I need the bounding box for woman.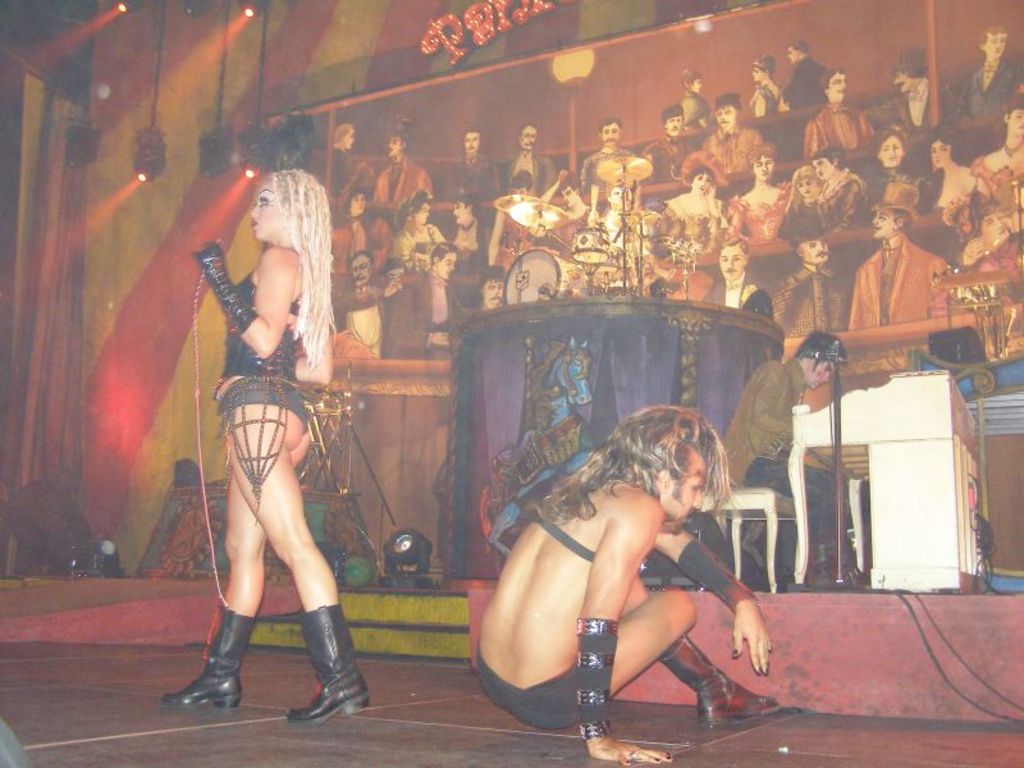
Here it is: 918/125/986/206.
